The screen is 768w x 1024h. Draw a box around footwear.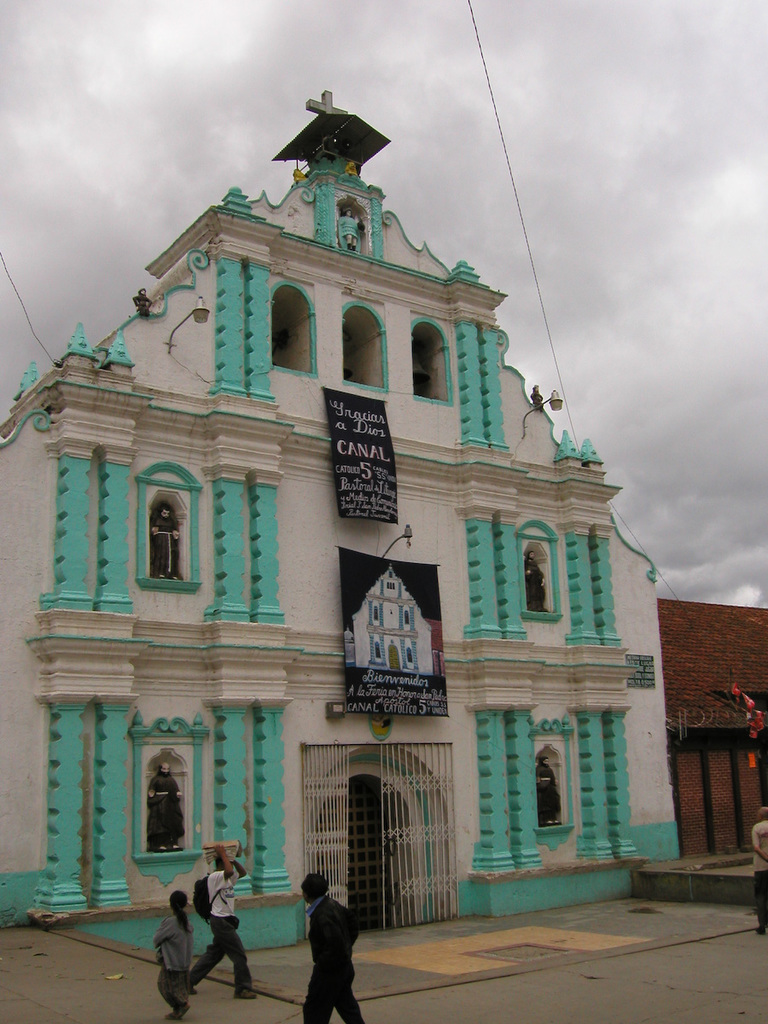
BBox(234, 991, 259, 1001).
